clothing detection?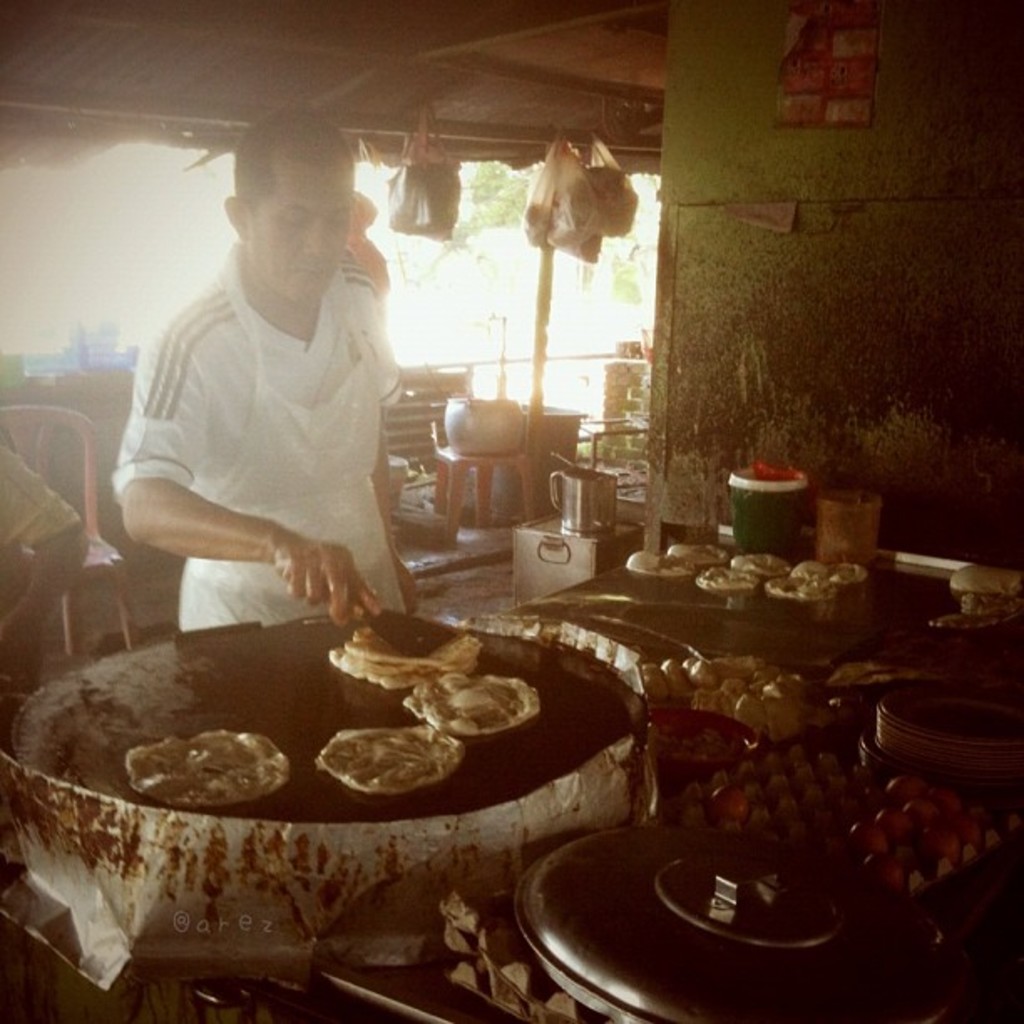
left=115, top=189, right=430, bottom=631
